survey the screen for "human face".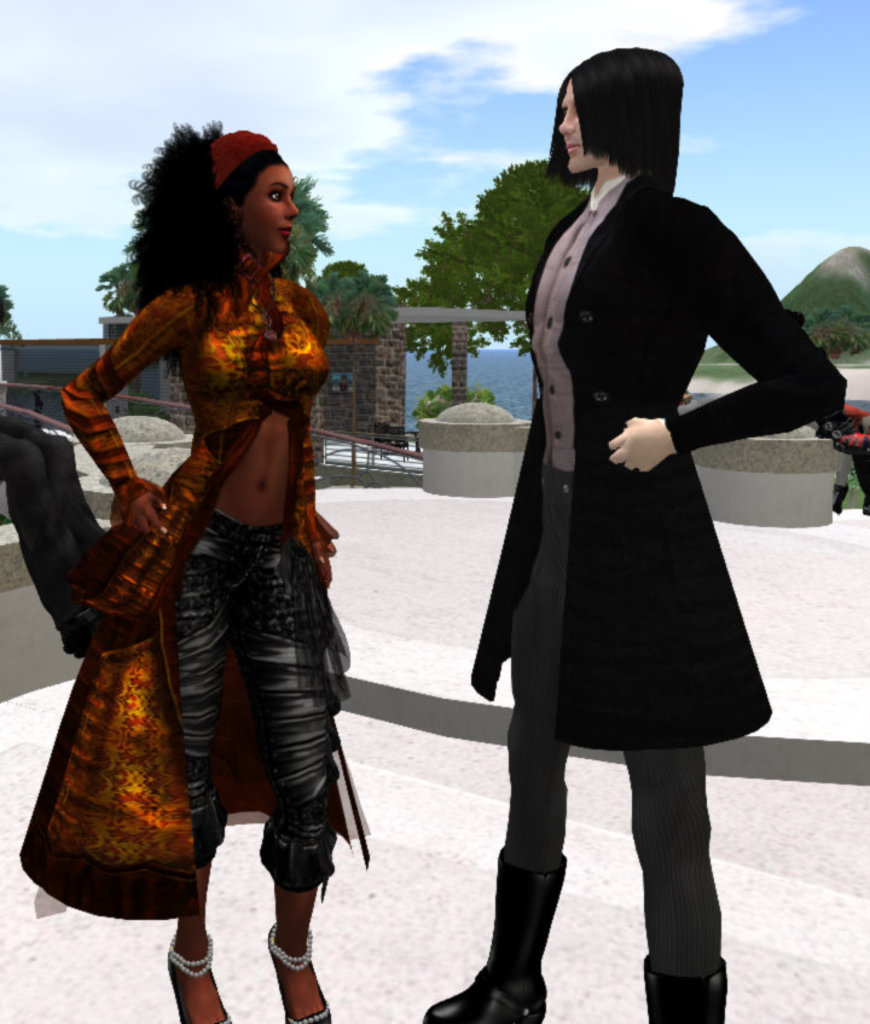
Survey found: [x1=556, y1=82, x2=598, y2=175].
